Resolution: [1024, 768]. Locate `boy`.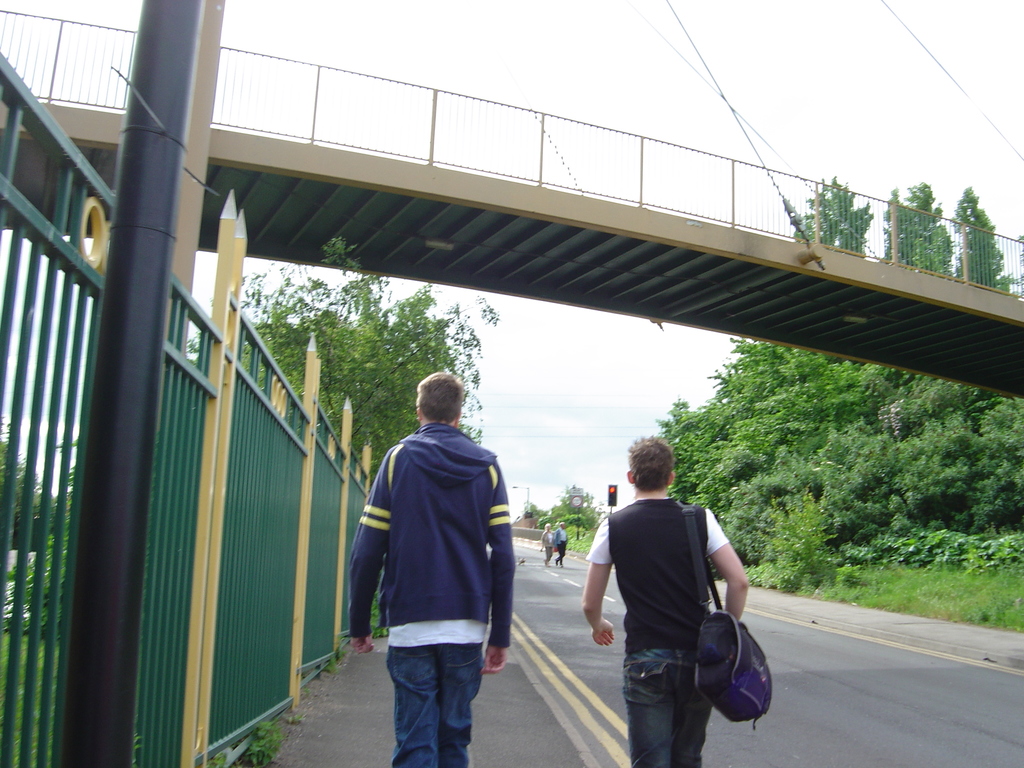
582/436/746/767.
